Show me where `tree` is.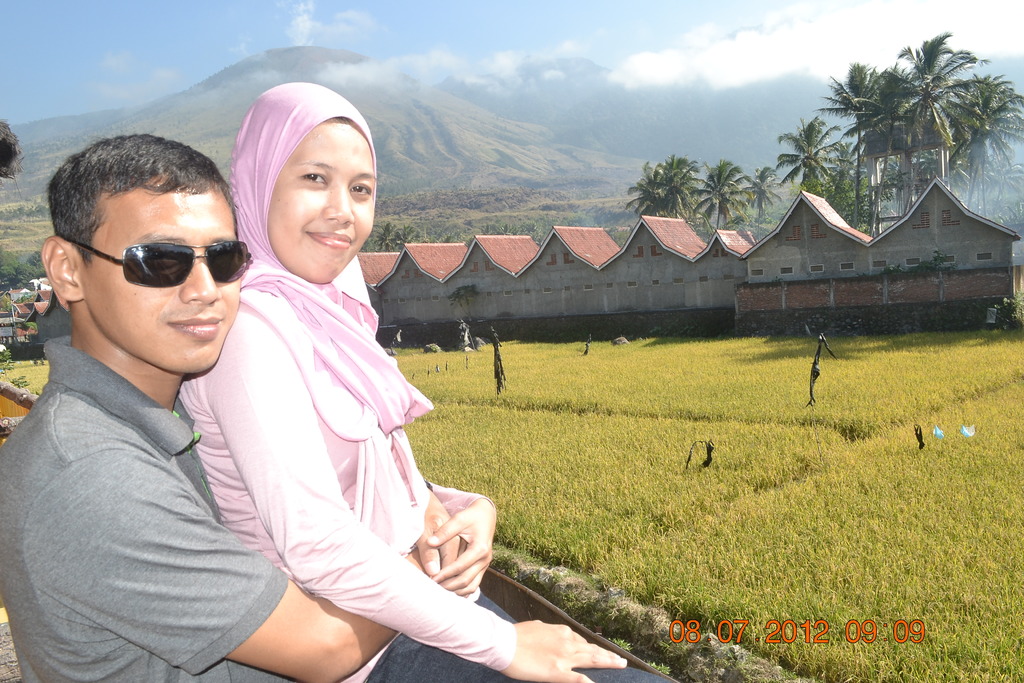
`tree` is at crop(774, 109, 844, 225).
